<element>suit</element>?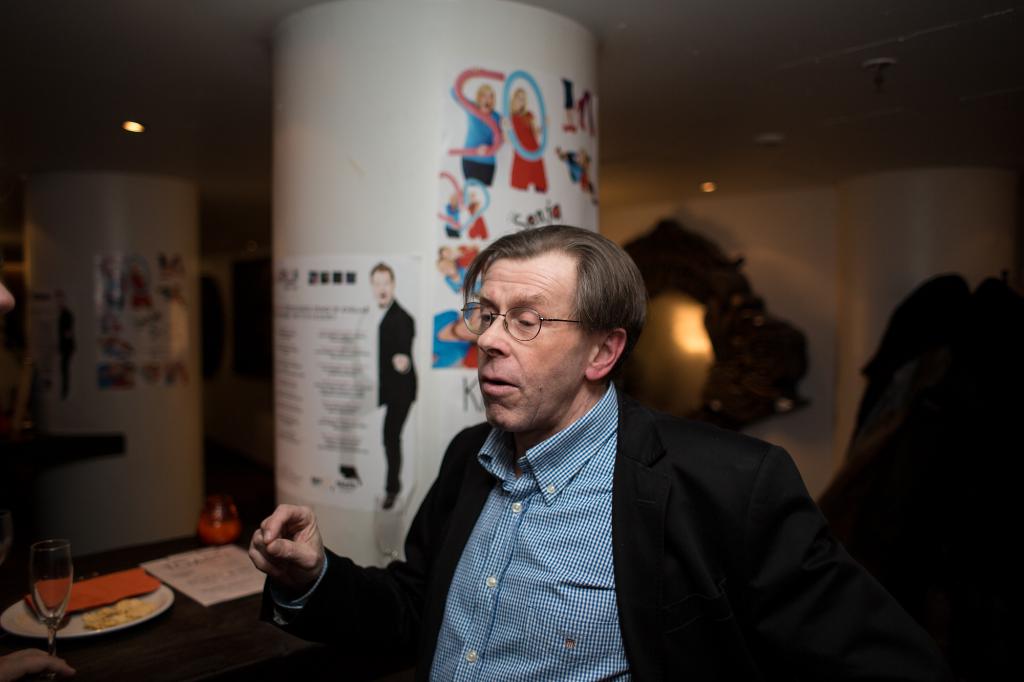
362 327 890 664
